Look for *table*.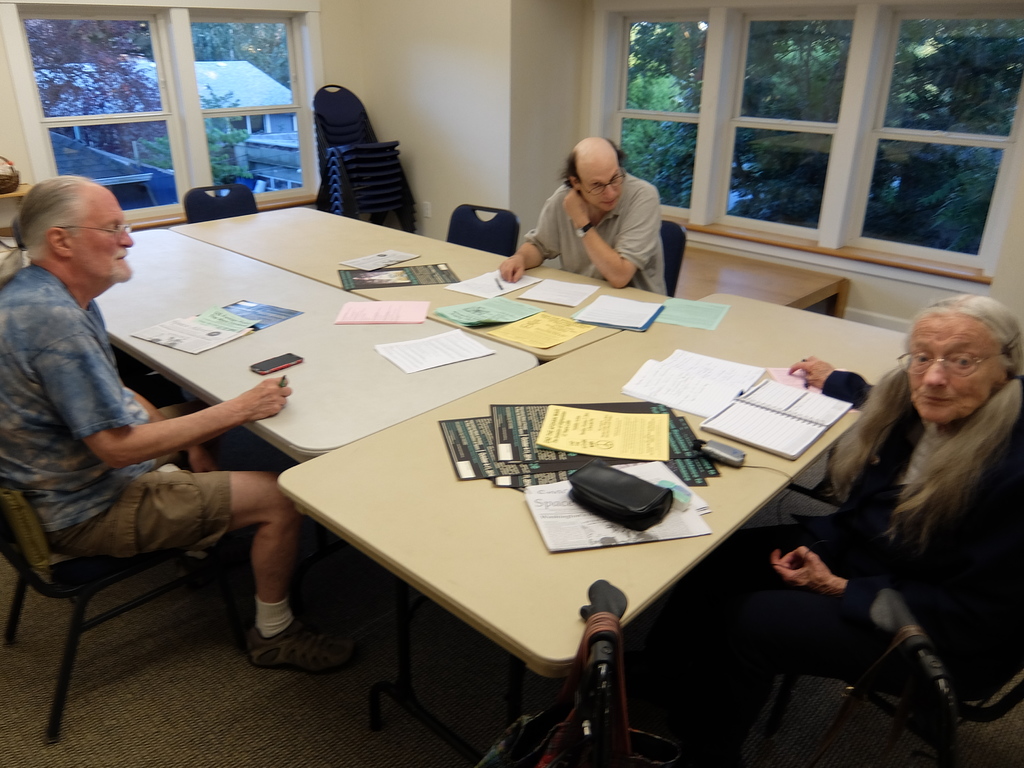
Found: [168,203,669,358].
